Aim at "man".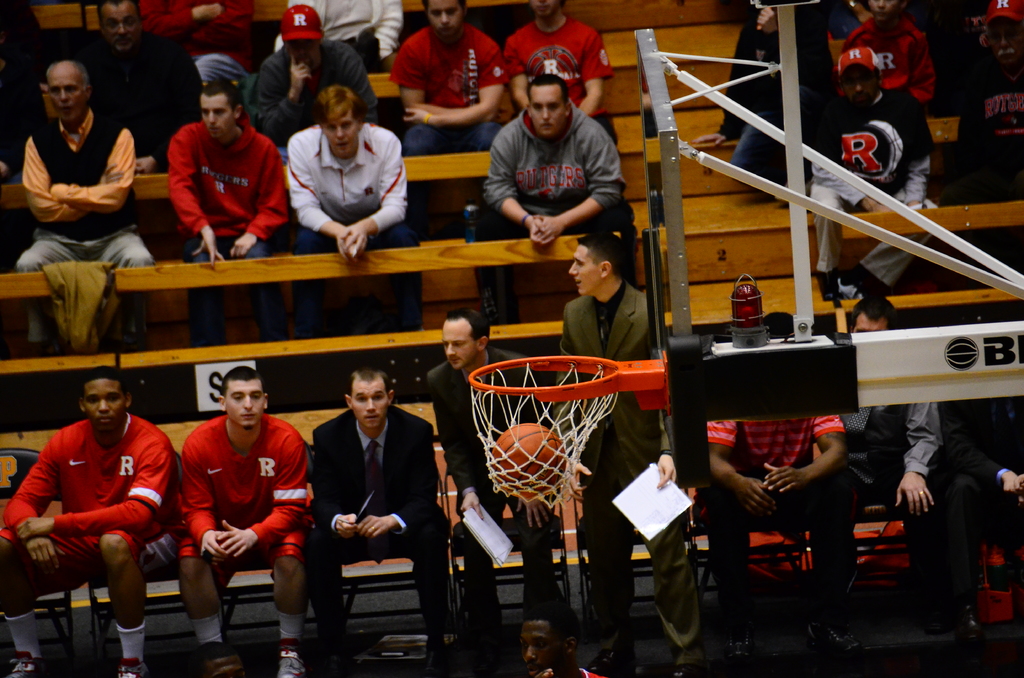
Aimed at [x1=497, y1=0, x2=620, y2=149].
